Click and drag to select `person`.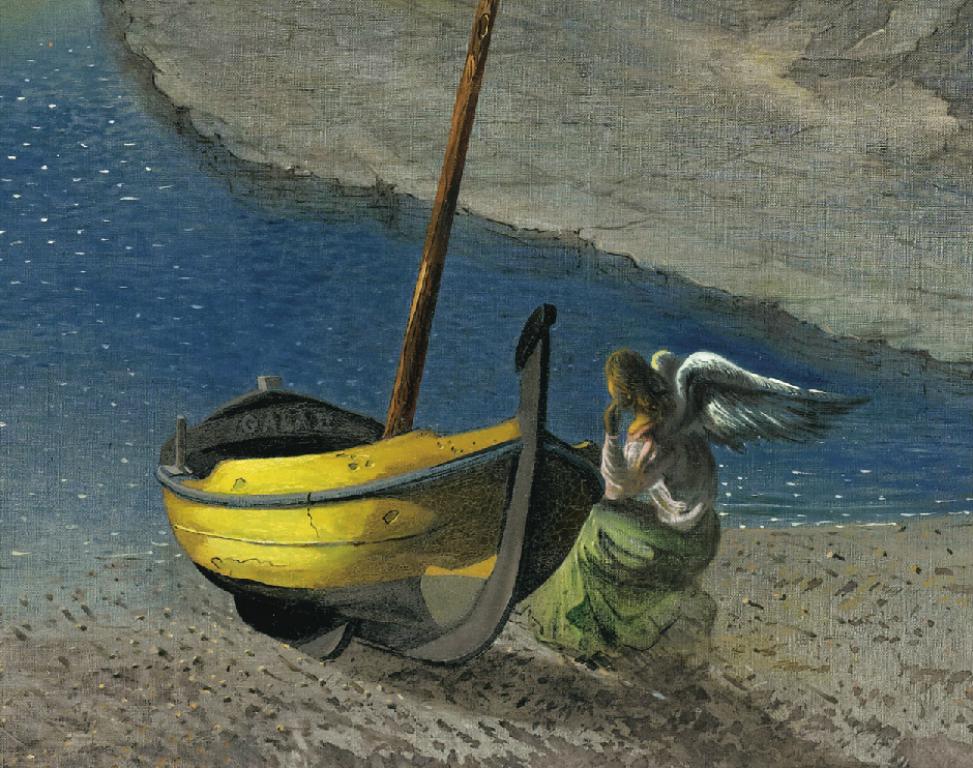
Selection: (left=503, top=349, right=877, bottom=662).
